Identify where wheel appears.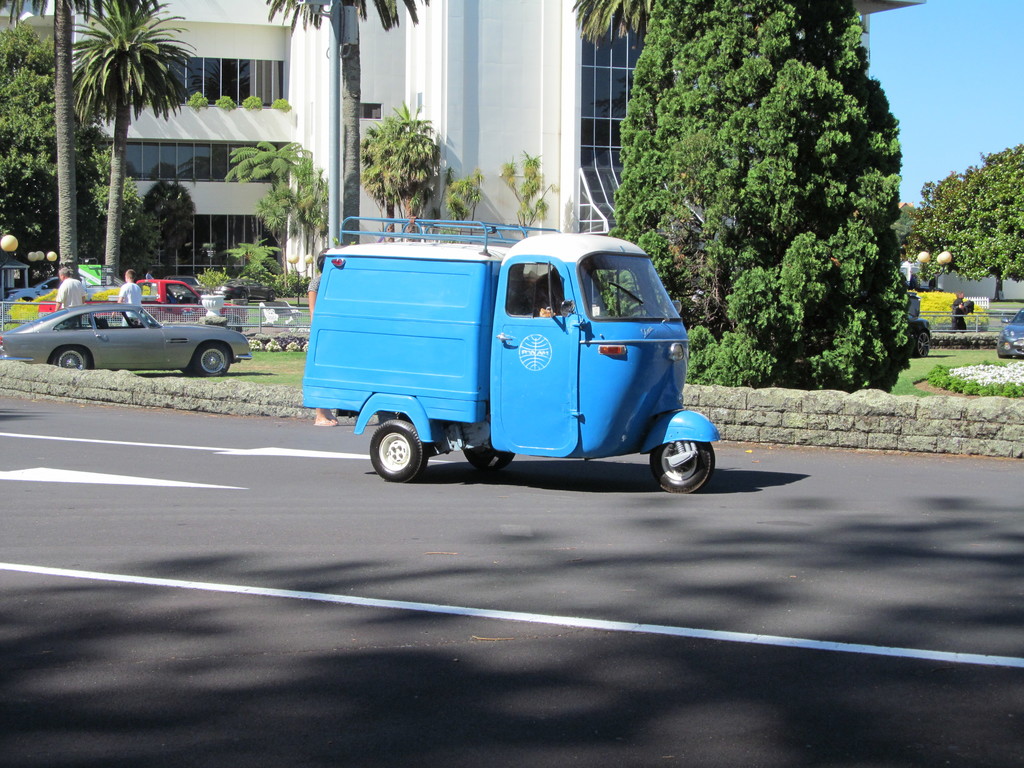
Appears at {"left": 269, "top": 291, "right": 274, "bottom": 301}.
